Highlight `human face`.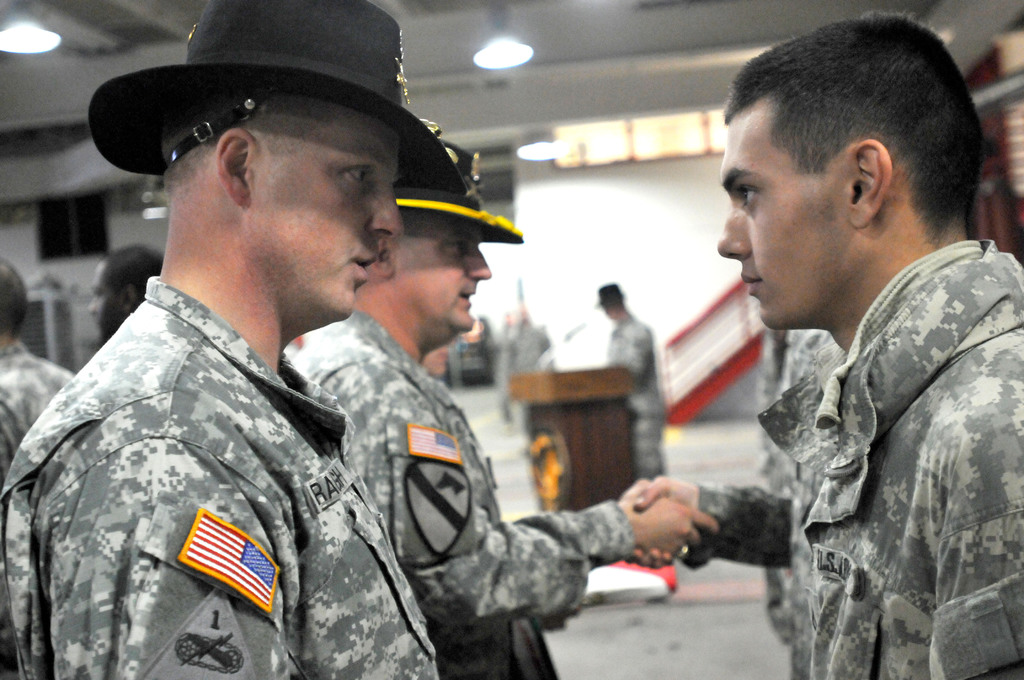
Highlighted region: {"x1": 88, "y1": 266, "x2": 124, "y2": 339}.
